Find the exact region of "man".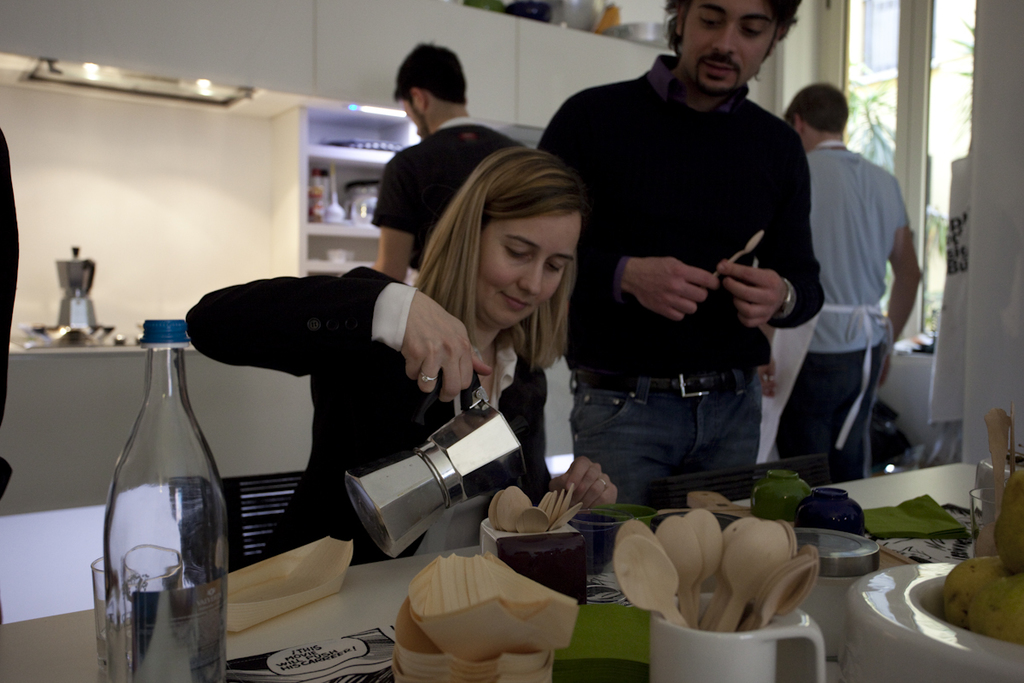
Exact region: [left=375, top=41, right=521, bottom=283].
